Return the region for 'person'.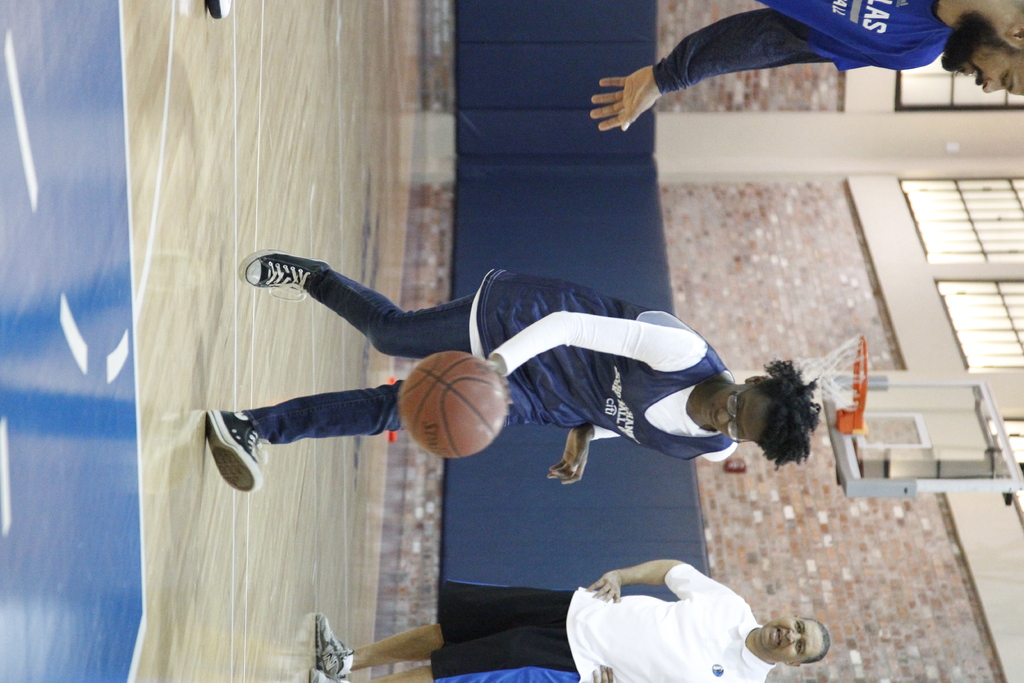
[left=206, top=0, right=1023, bottom=131].
